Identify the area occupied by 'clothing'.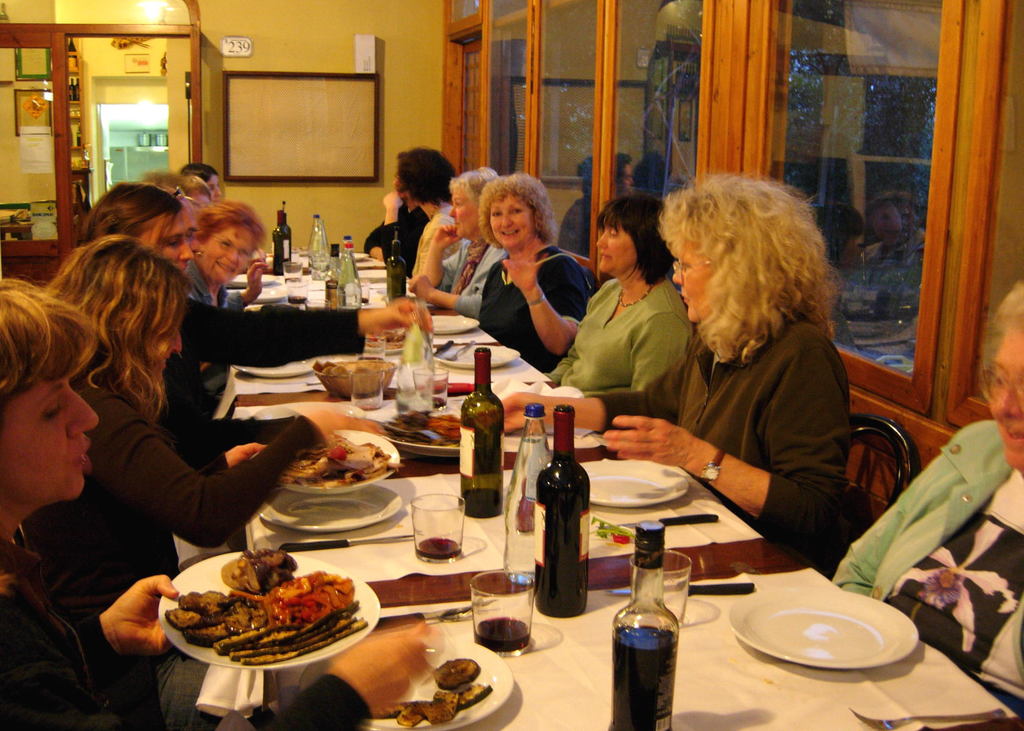
Area: region(536, 280, 692, 394).
